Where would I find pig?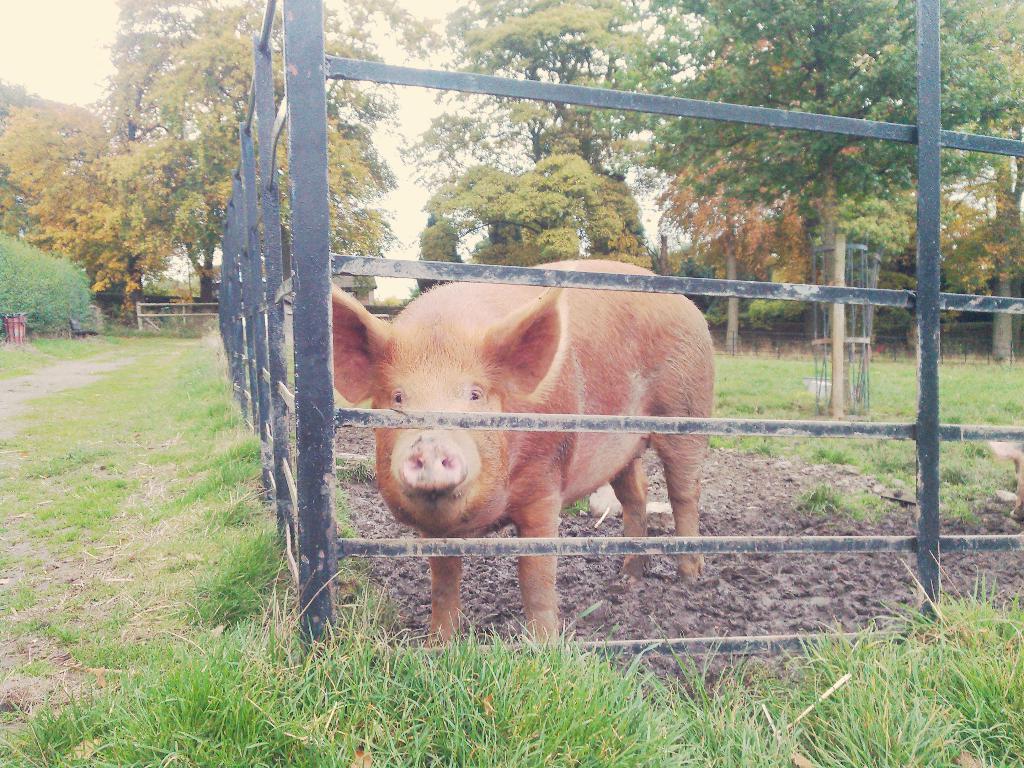
At x1=327 y1=257 x2=717 y2=643.
